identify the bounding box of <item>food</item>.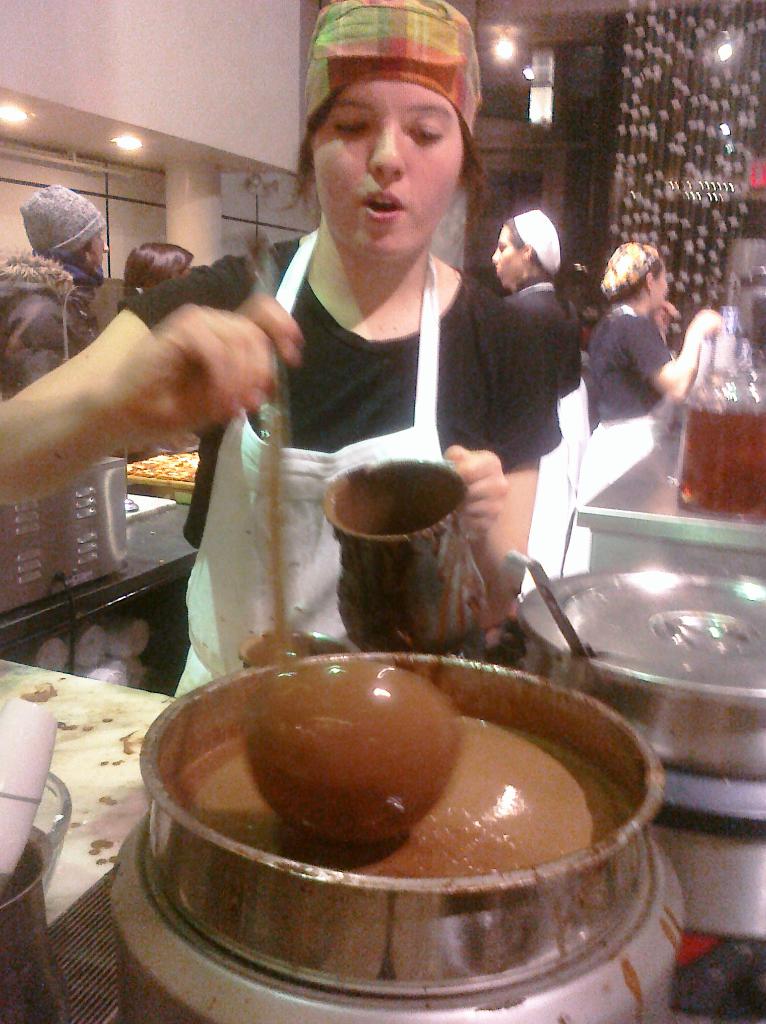
[150,378,642,892].
